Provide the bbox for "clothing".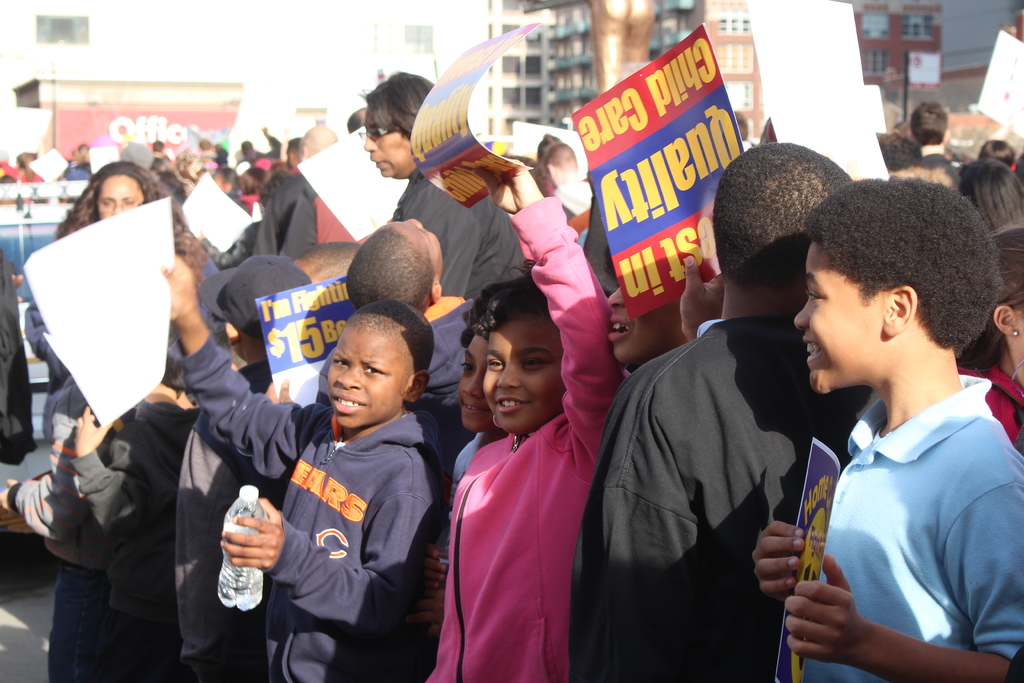
257 166 351 256.
